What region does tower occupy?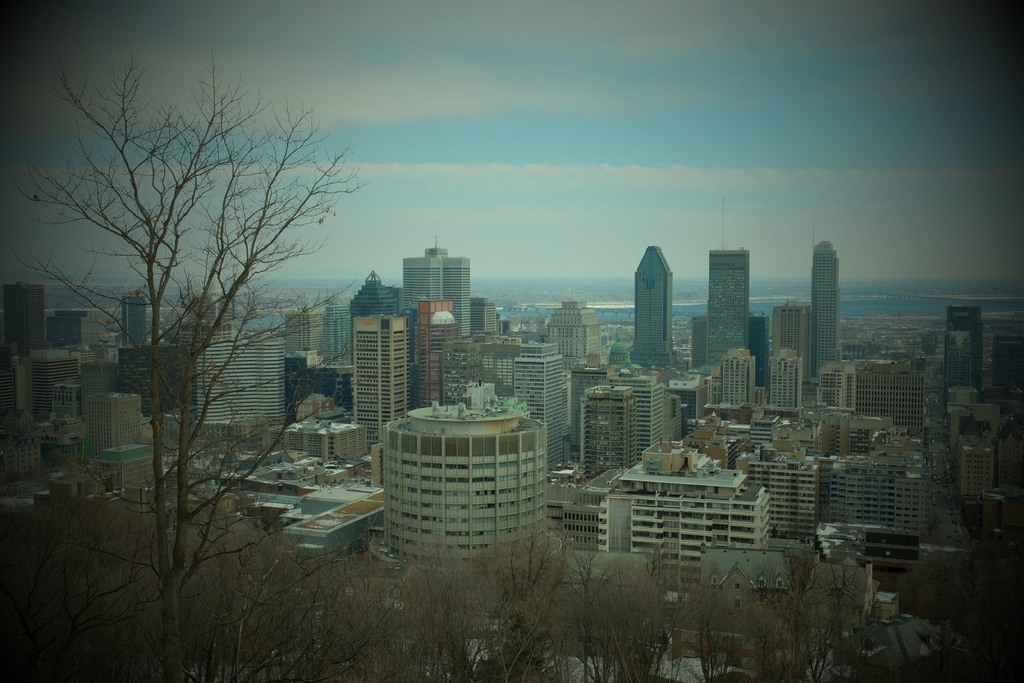
765/353/804/418.
